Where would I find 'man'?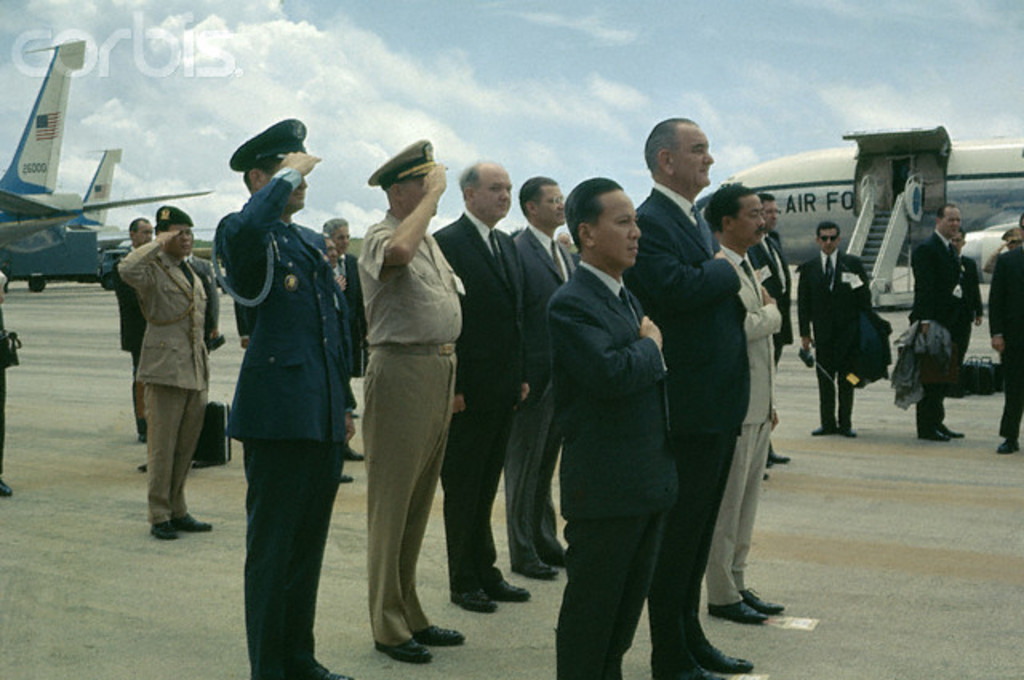
At detection(954, 232, 984, 349).
